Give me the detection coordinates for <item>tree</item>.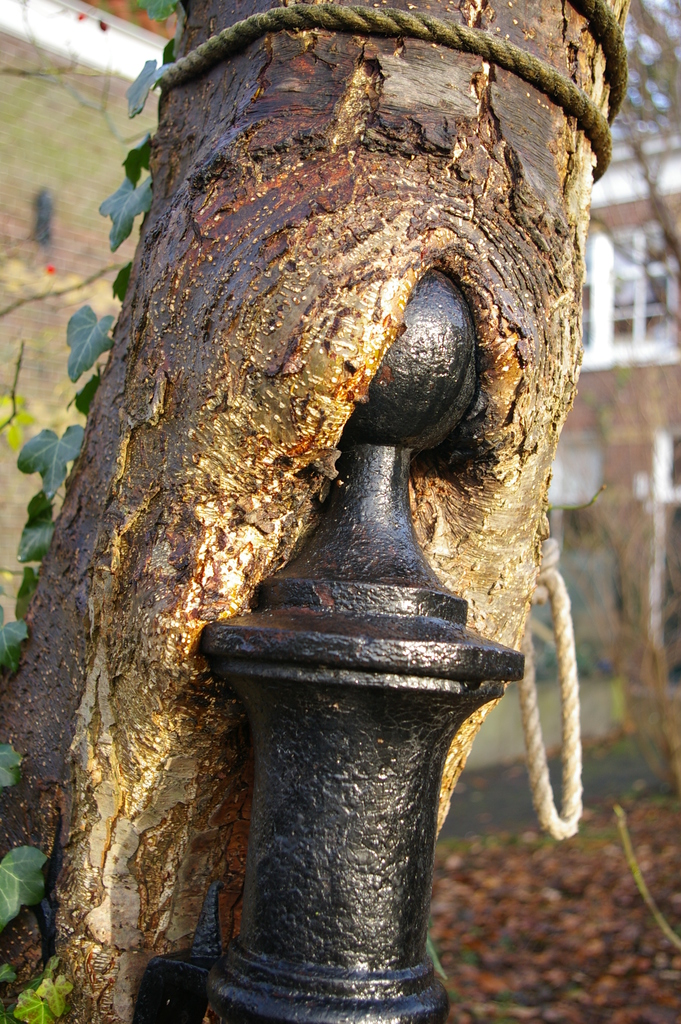
[0, 0, 637, 1018].
